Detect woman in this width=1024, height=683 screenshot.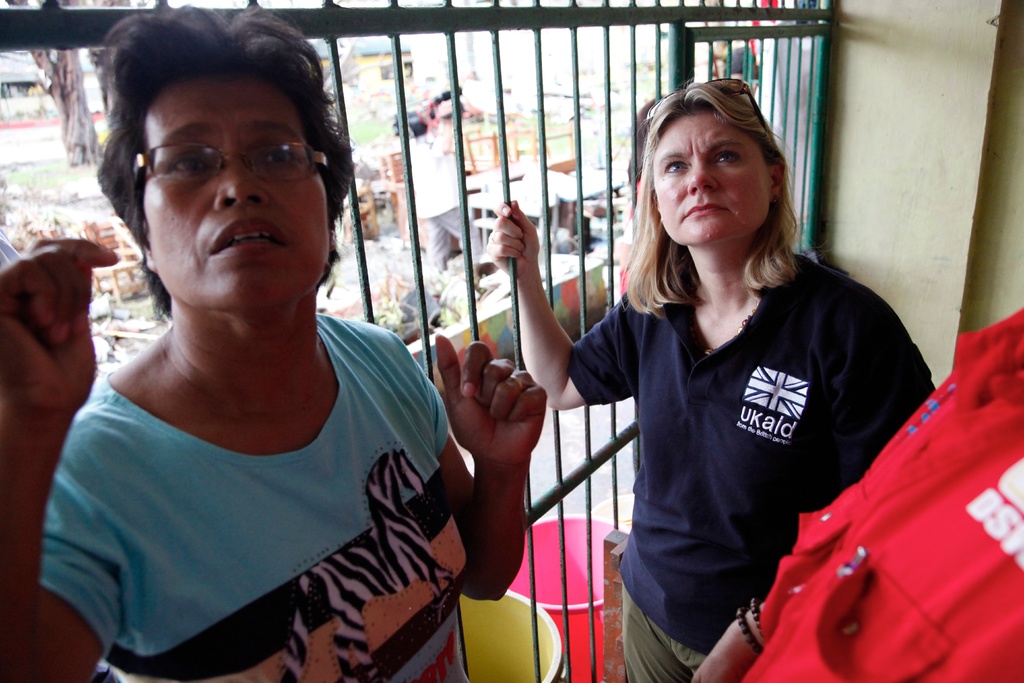
Detection: 547 74 936 671.
